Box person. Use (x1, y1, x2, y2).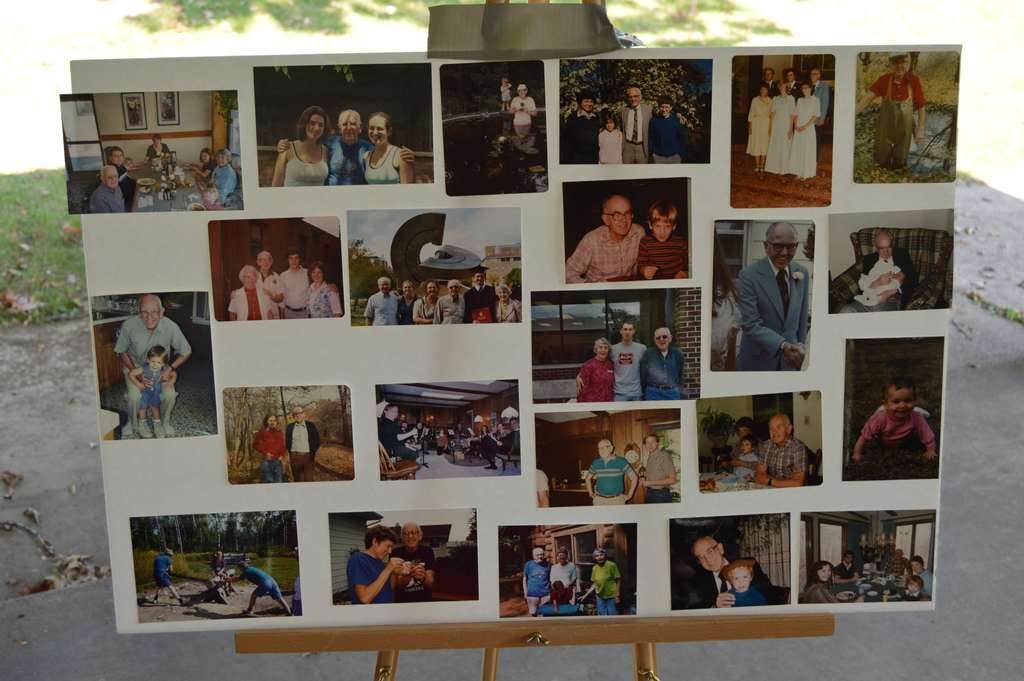
(614, 86, 687, 163).
